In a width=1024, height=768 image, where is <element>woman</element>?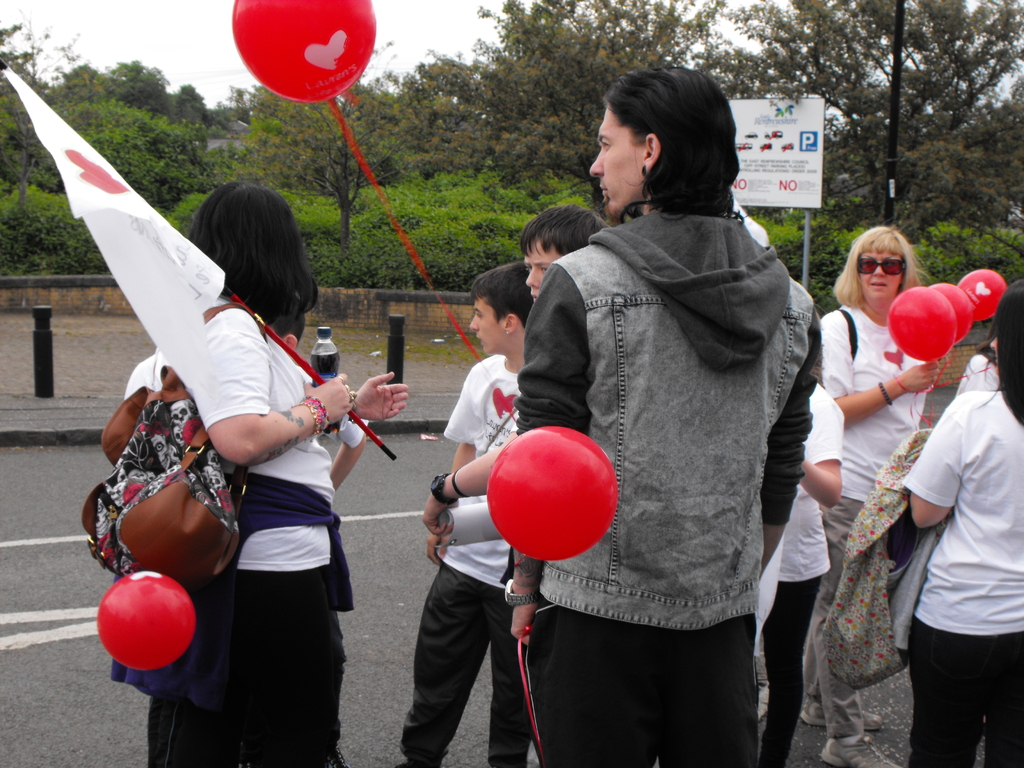
select_region(810, 218, 953, 765).
